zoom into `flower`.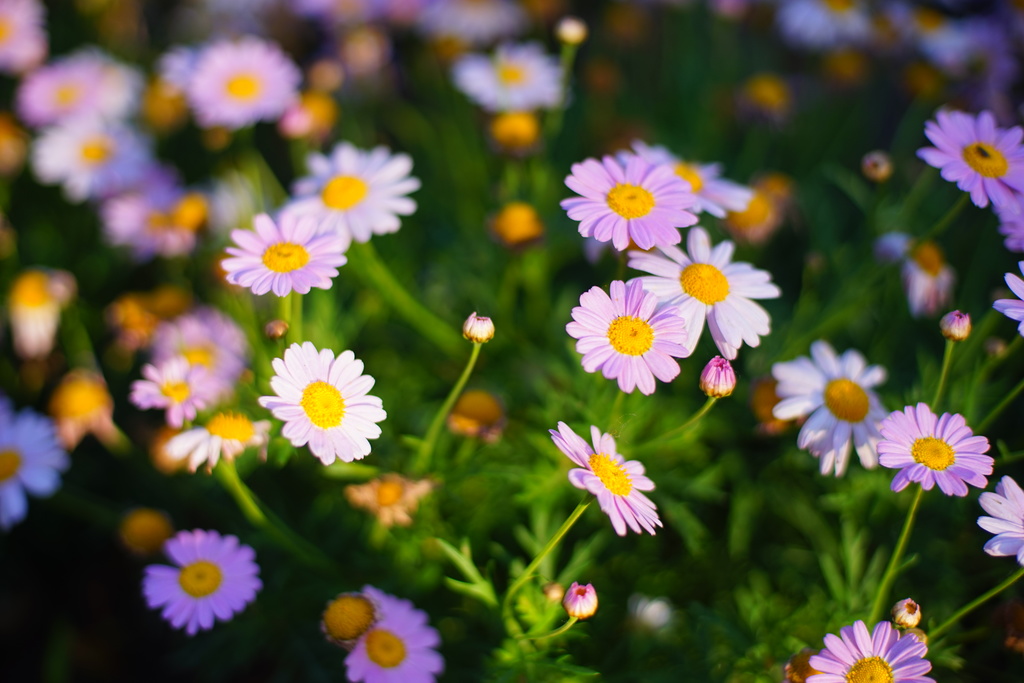
Zoom target: locate(346, 585, 439, 682).
